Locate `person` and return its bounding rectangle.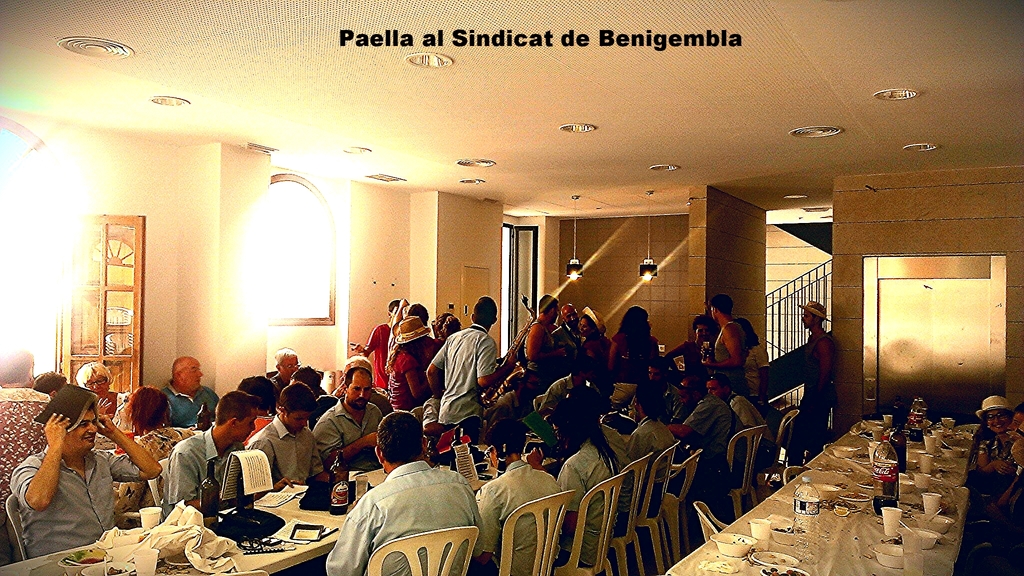
bbox(525, 294, 570, 392).
